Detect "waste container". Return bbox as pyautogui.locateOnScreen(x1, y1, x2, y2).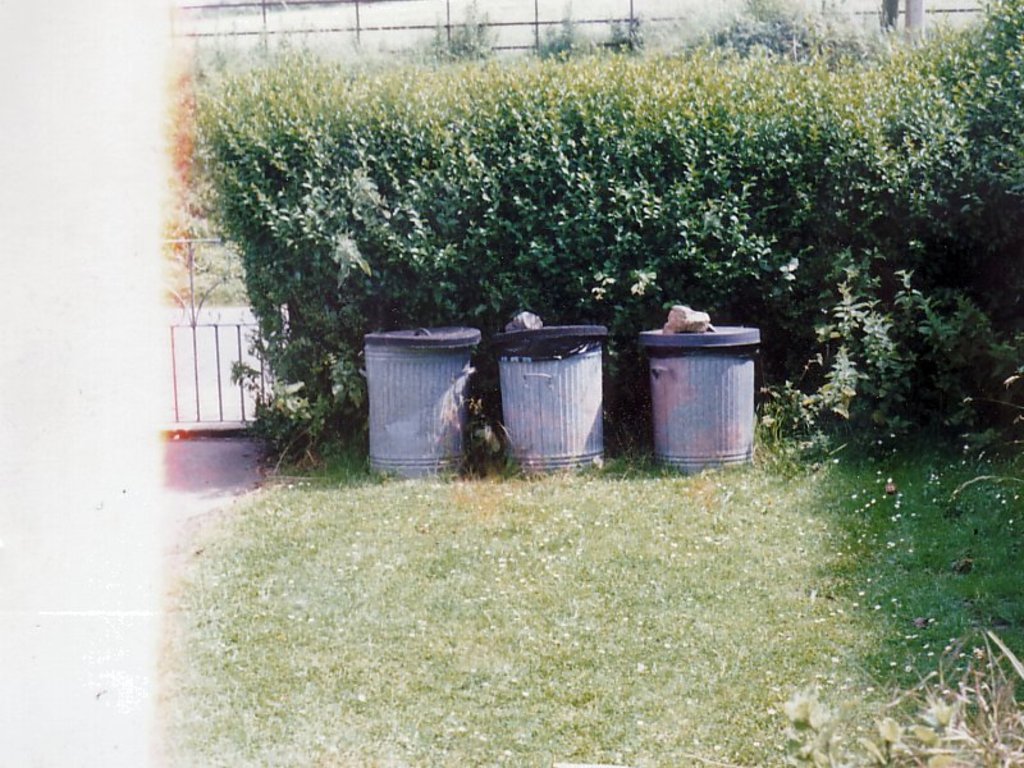
pyautogui.locateOnScreen(488, 319, 614, 484).
